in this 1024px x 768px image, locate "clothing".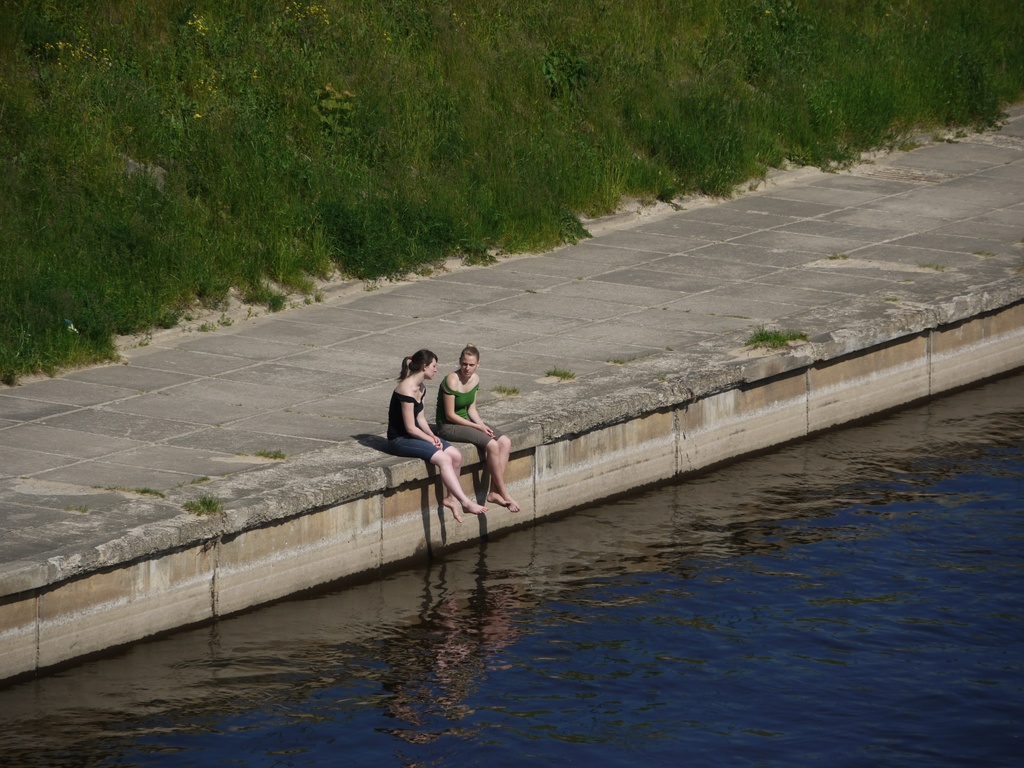
Bounding box: (438,375,505,450).
